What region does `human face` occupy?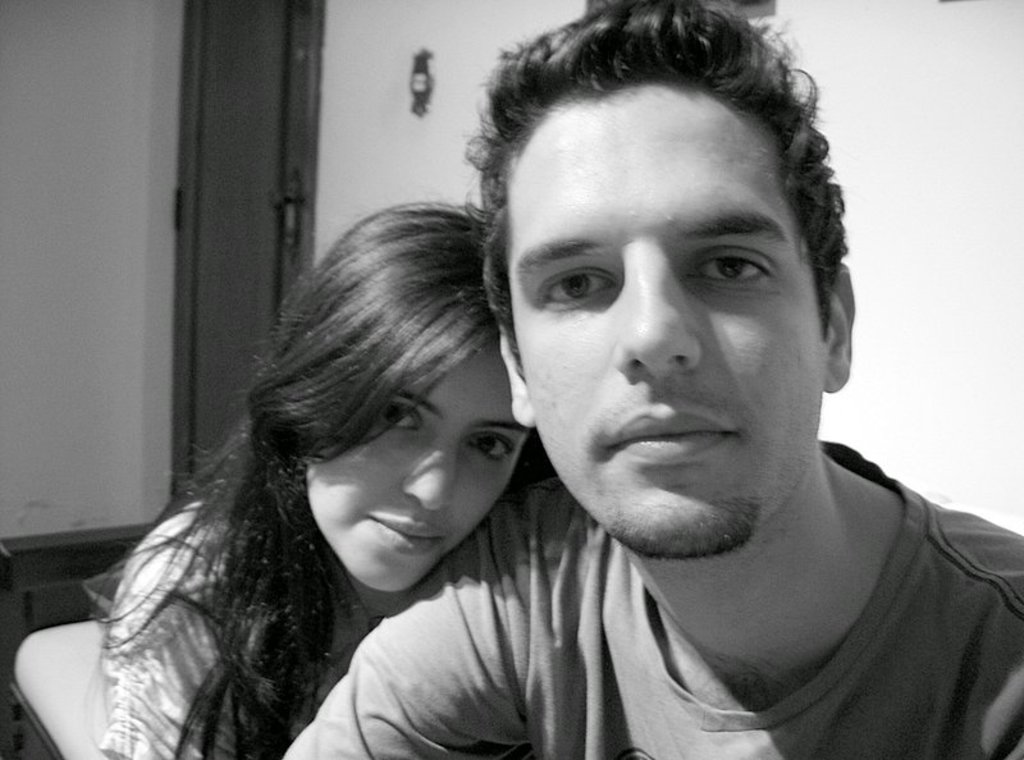
l=516, t=83, r=828, b=528.
